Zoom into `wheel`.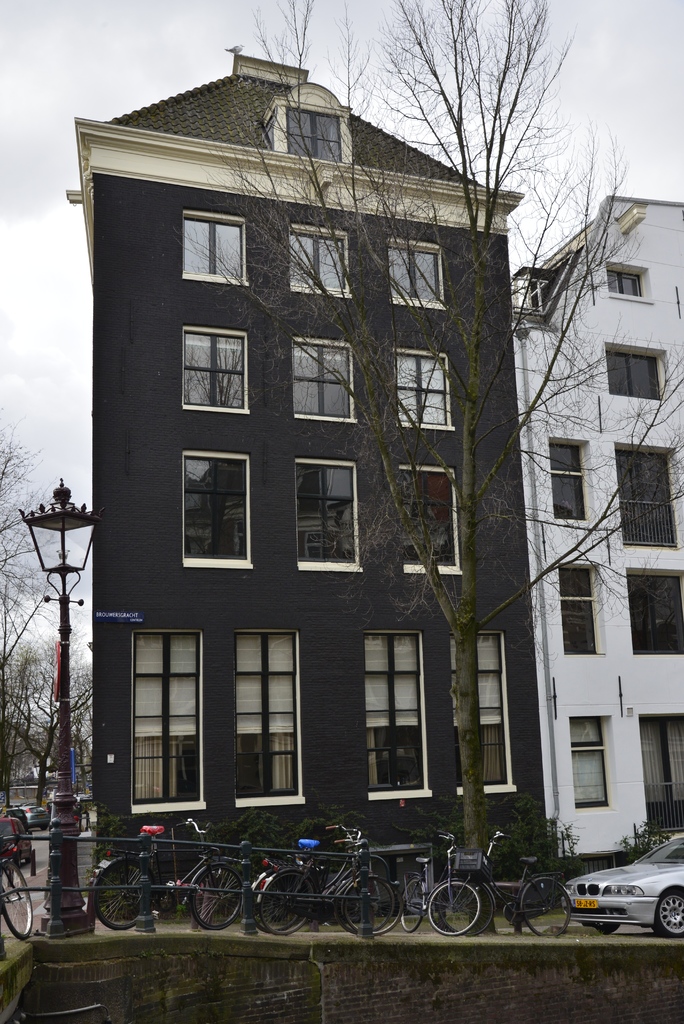
Zoom target: {"left": 95, "top": 865, "right": 147, "bottom": 932}.
